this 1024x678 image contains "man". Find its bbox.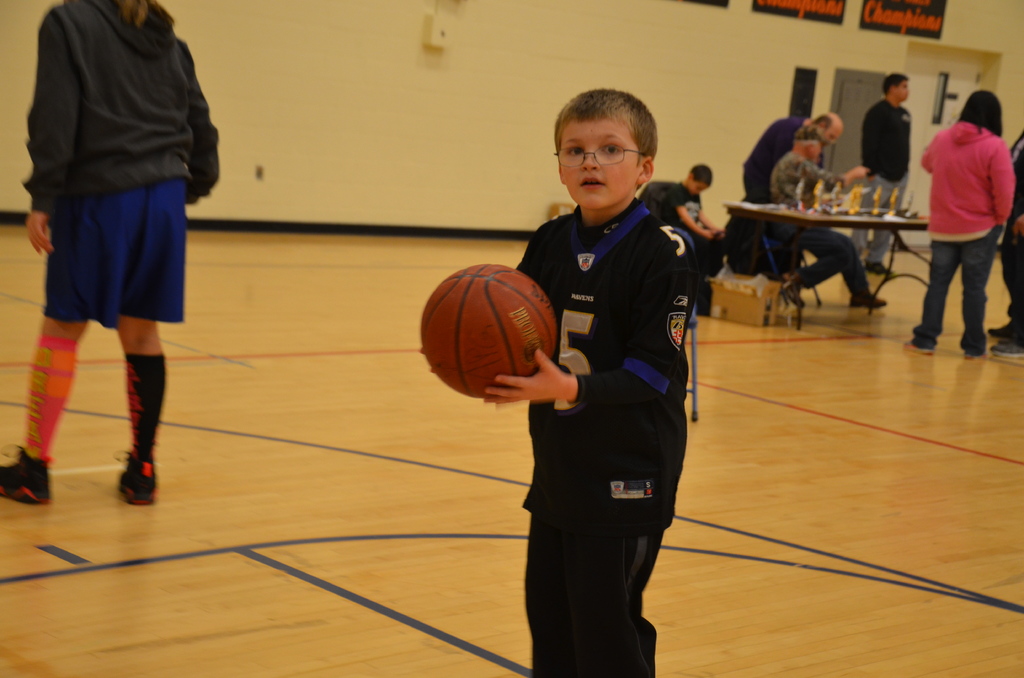
[left=858, top=72, right=912, bottom=279].
